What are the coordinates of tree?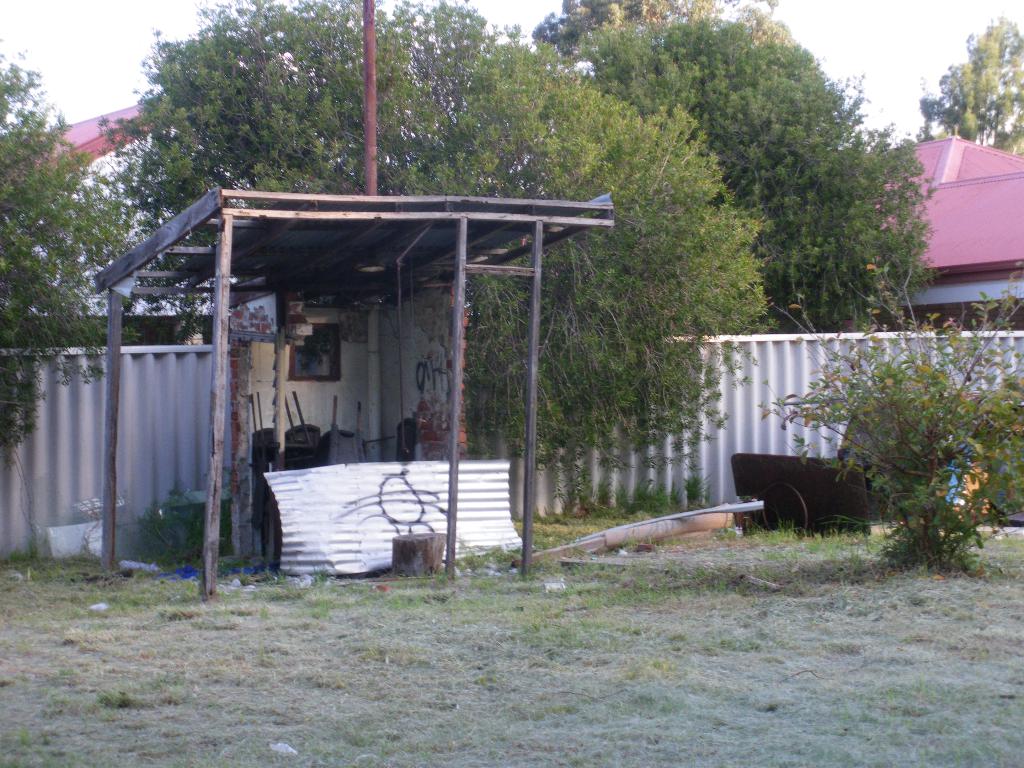
select_region(1, 56, 141, 476).
